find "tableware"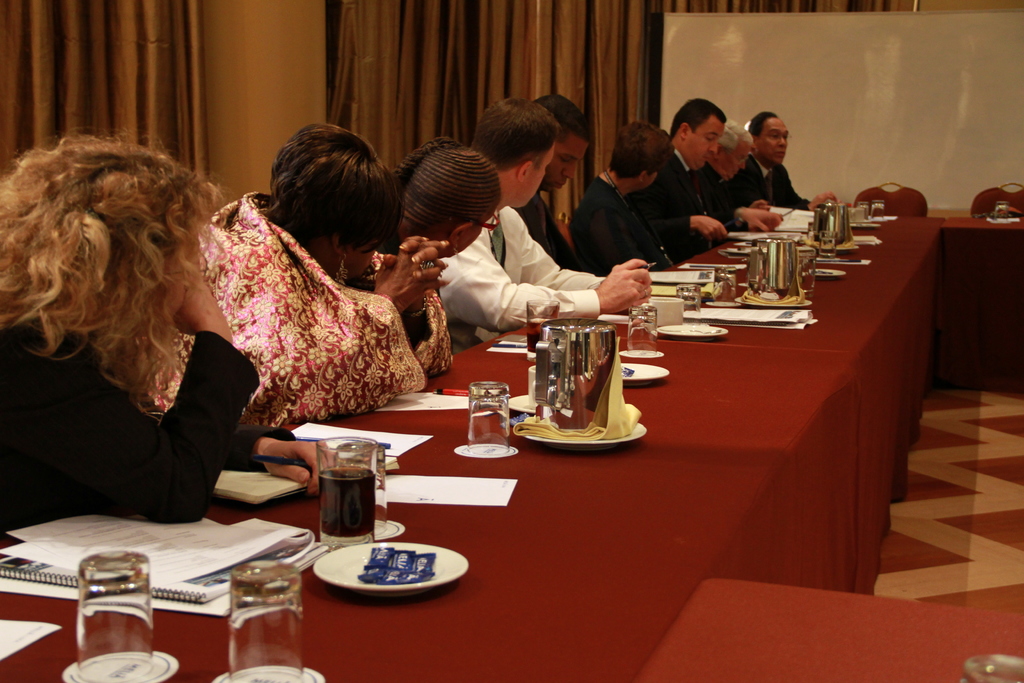
bbox(749, 237, 815, 307)
